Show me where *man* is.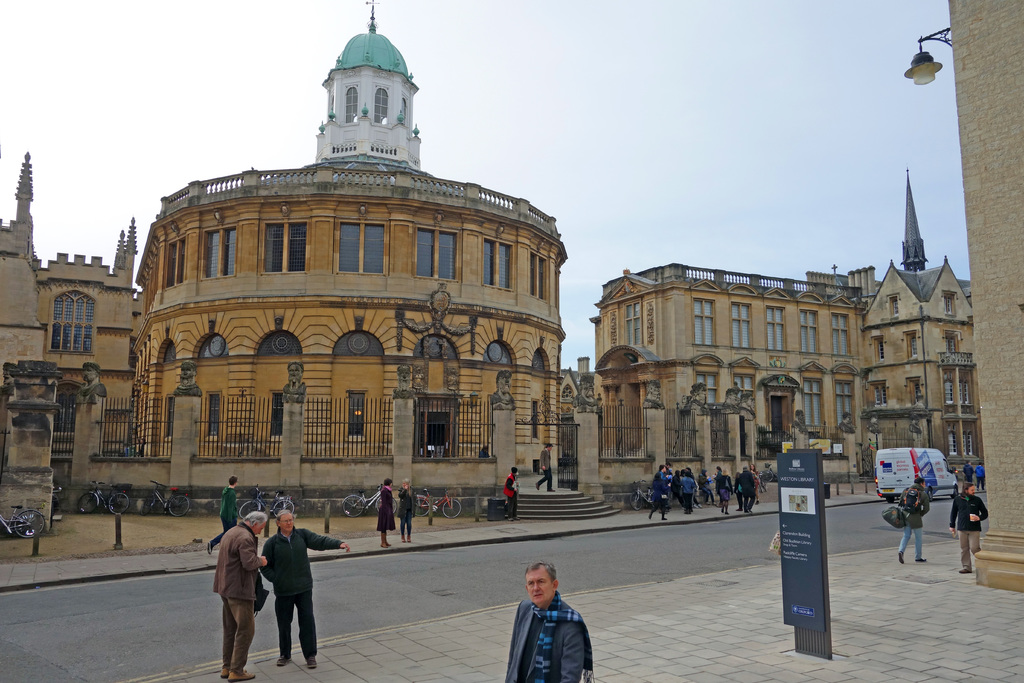
*man* is at detection(948, 483, 988, 575).
